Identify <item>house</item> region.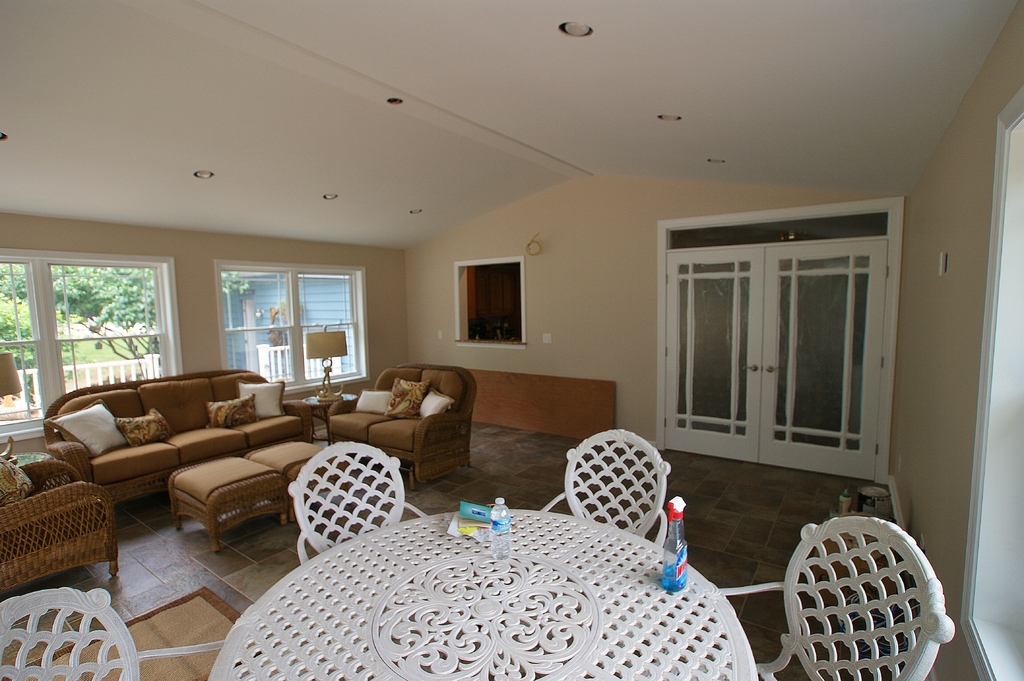
Region: box(0, 14, 1023, 671).
